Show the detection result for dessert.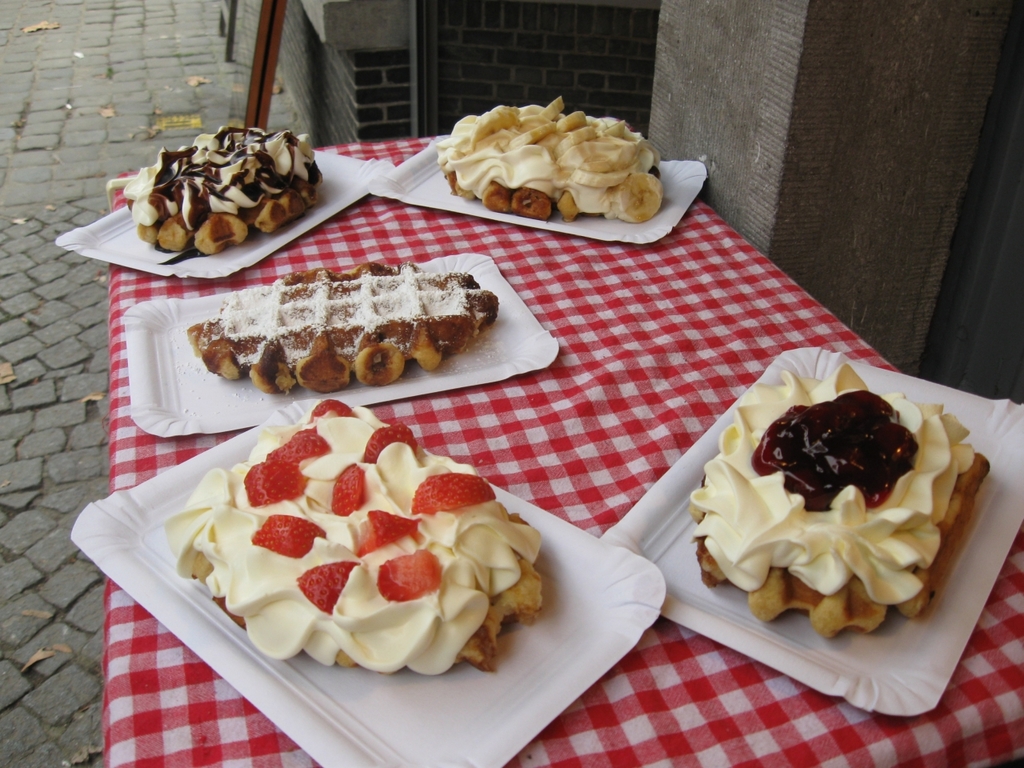
(x1=442, y1=105, x2=666, y2=217).
